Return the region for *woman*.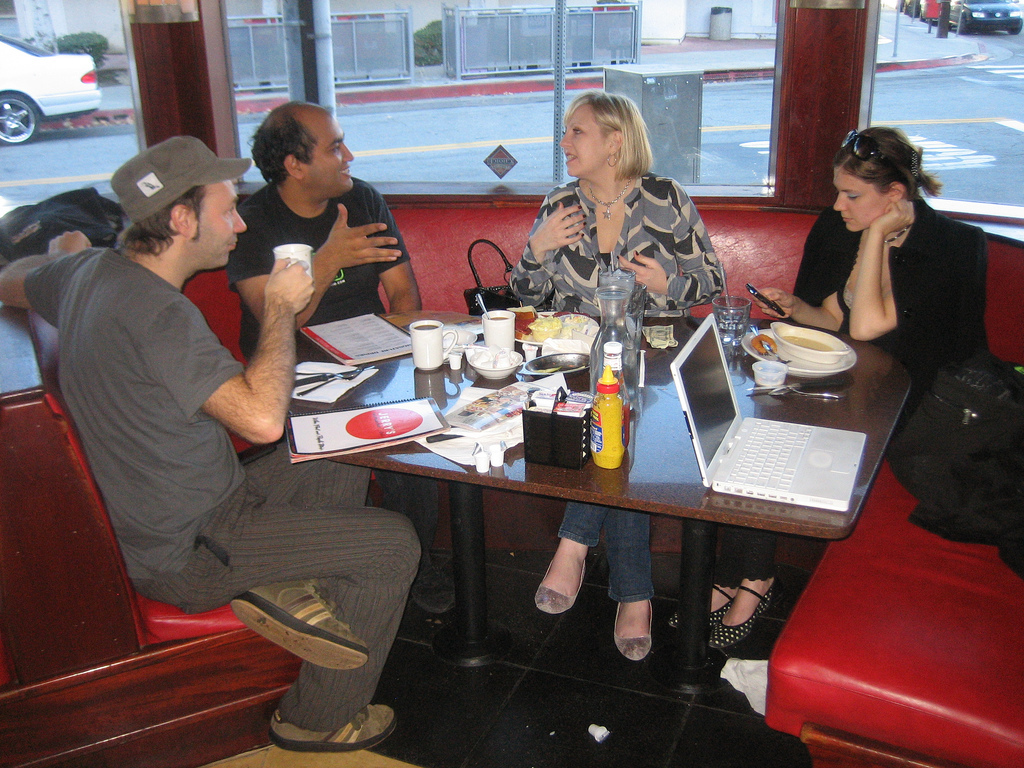
locate(656, 123, 991, 653).
